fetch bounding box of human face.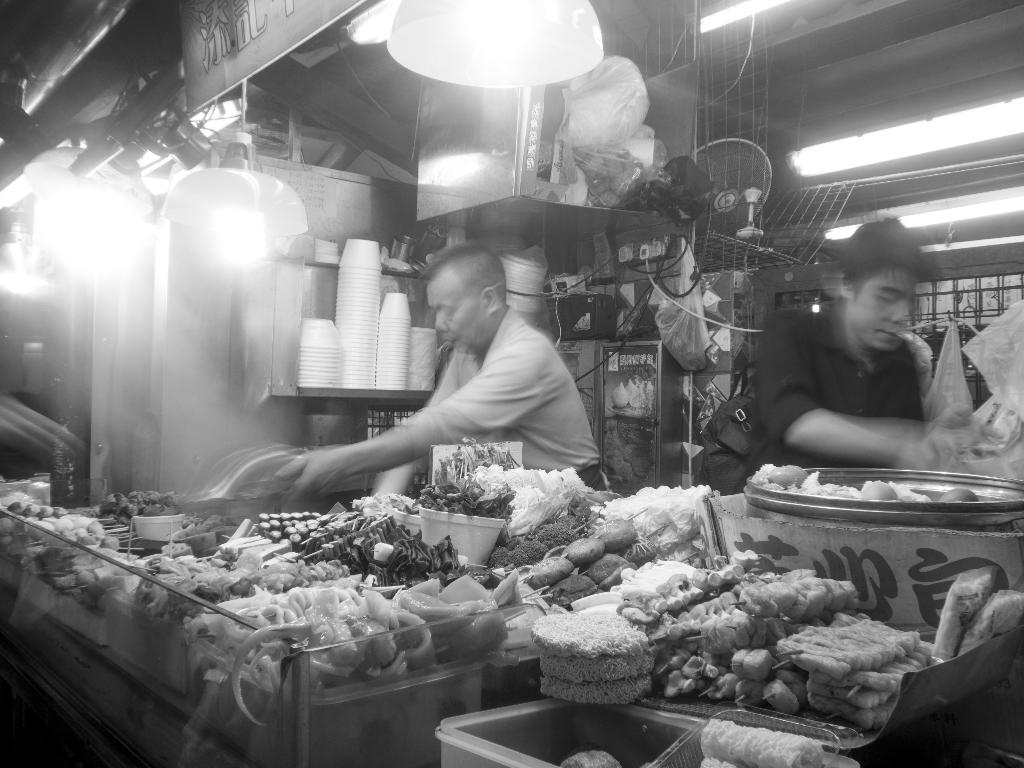
Bbox: <region>429, 273, 488, 353</region>.
